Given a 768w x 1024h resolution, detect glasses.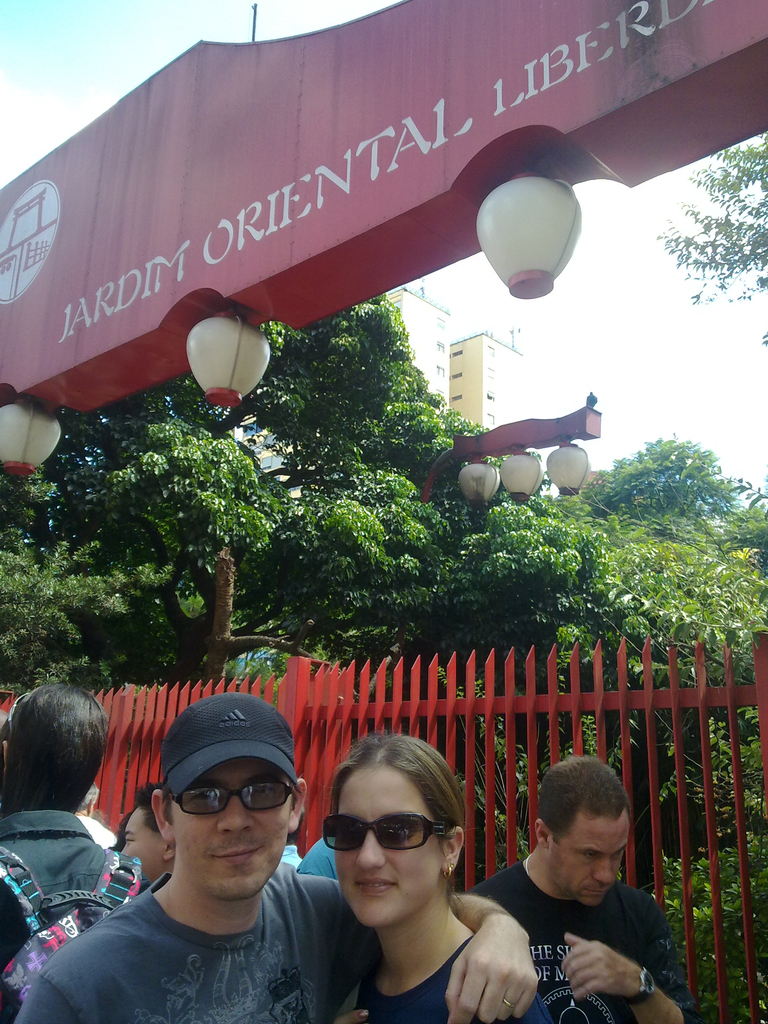
crop(168, 772, 297, 816).
